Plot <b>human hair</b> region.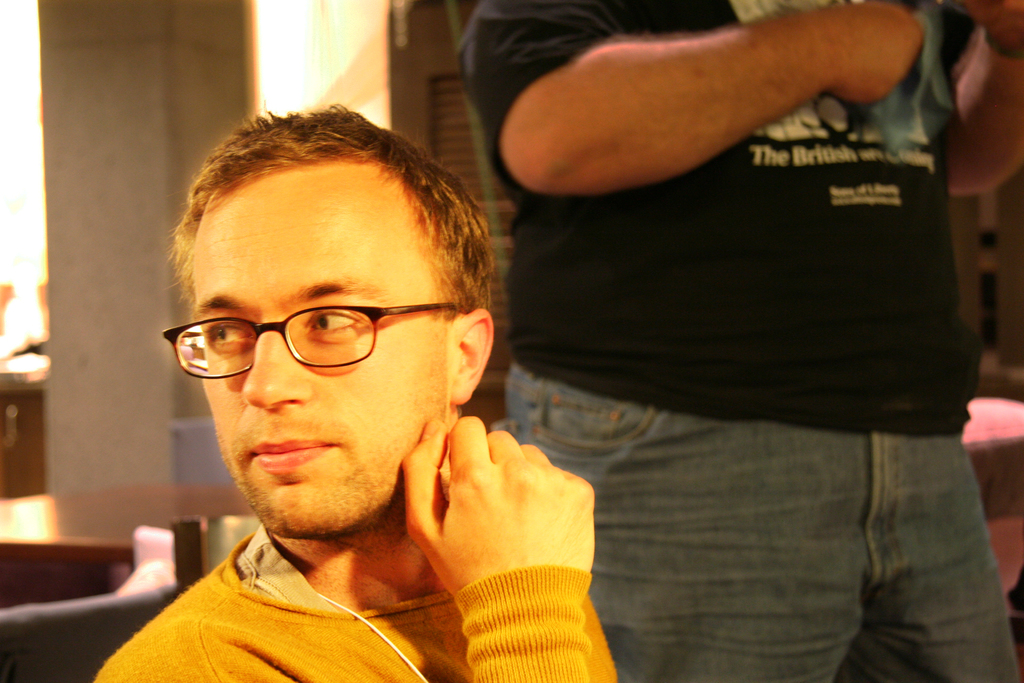
Plotted at 162,97,495,320.
